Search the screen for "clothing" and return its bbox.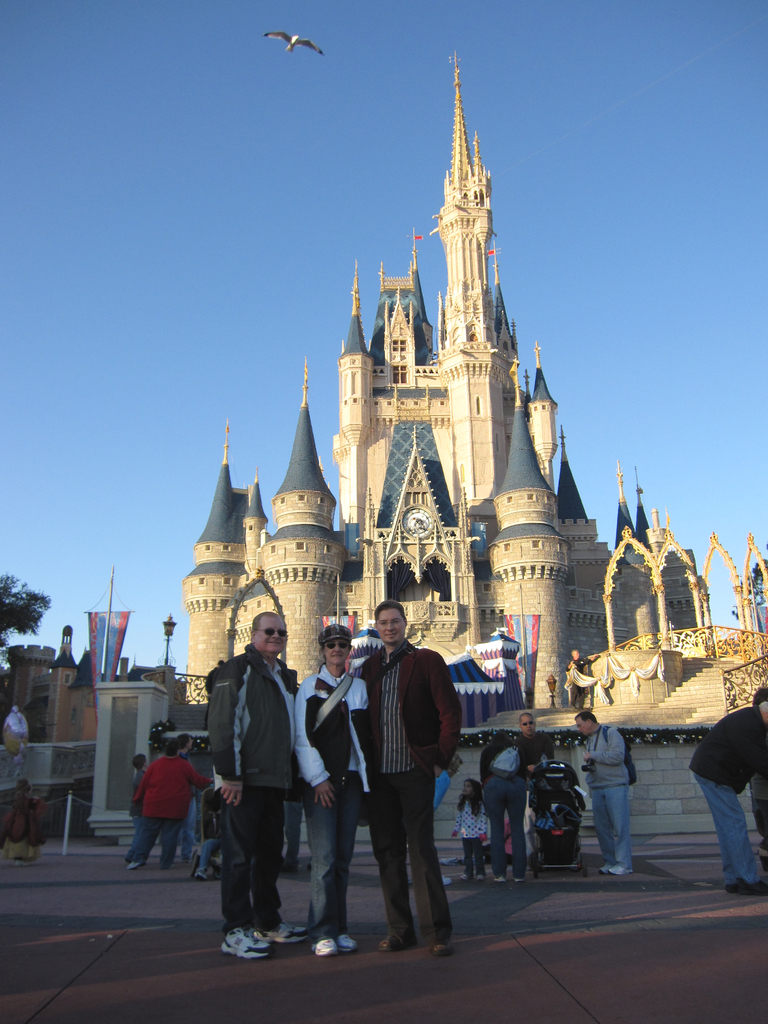
Found: bbox=(694, 772, 762, 886).
